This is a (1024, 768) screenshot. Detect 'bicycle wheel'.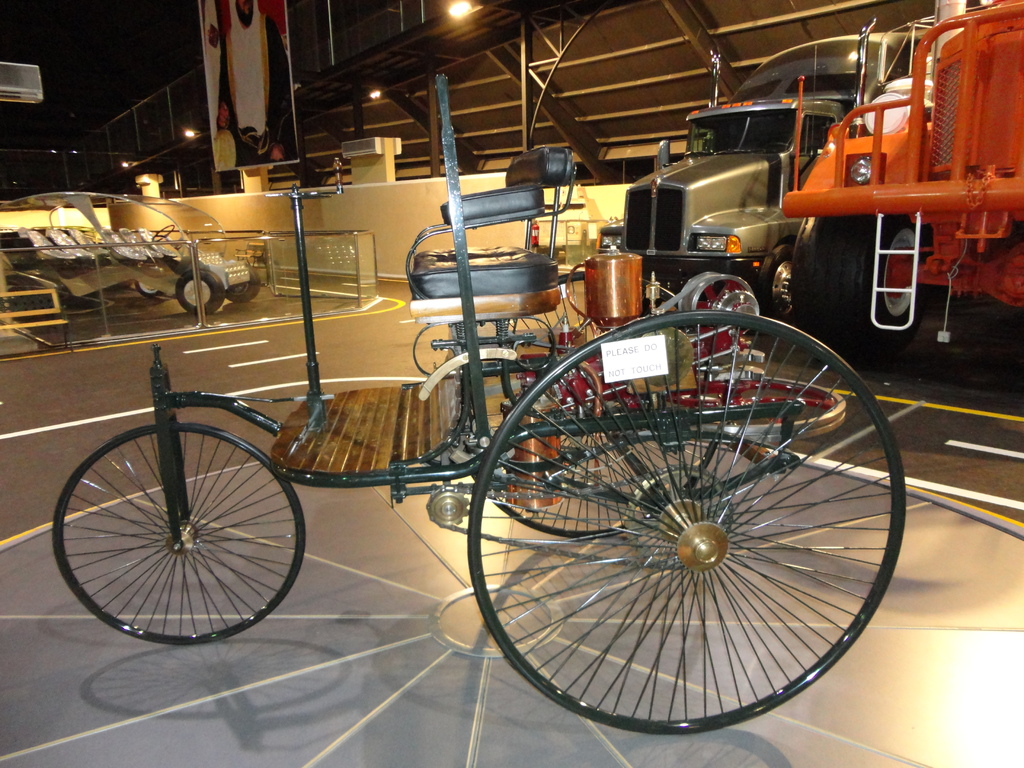
Rect(468, 312, 904, 735).
